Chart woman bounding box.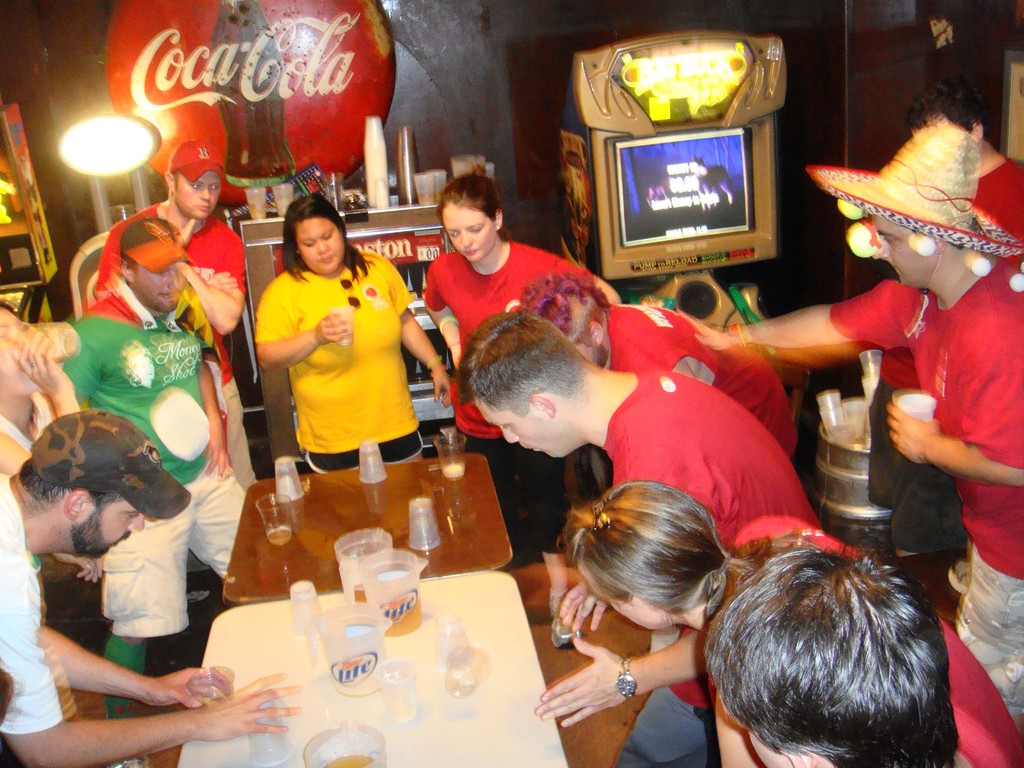
Charted: (left=417, top=171, right=626, bottom=564).
